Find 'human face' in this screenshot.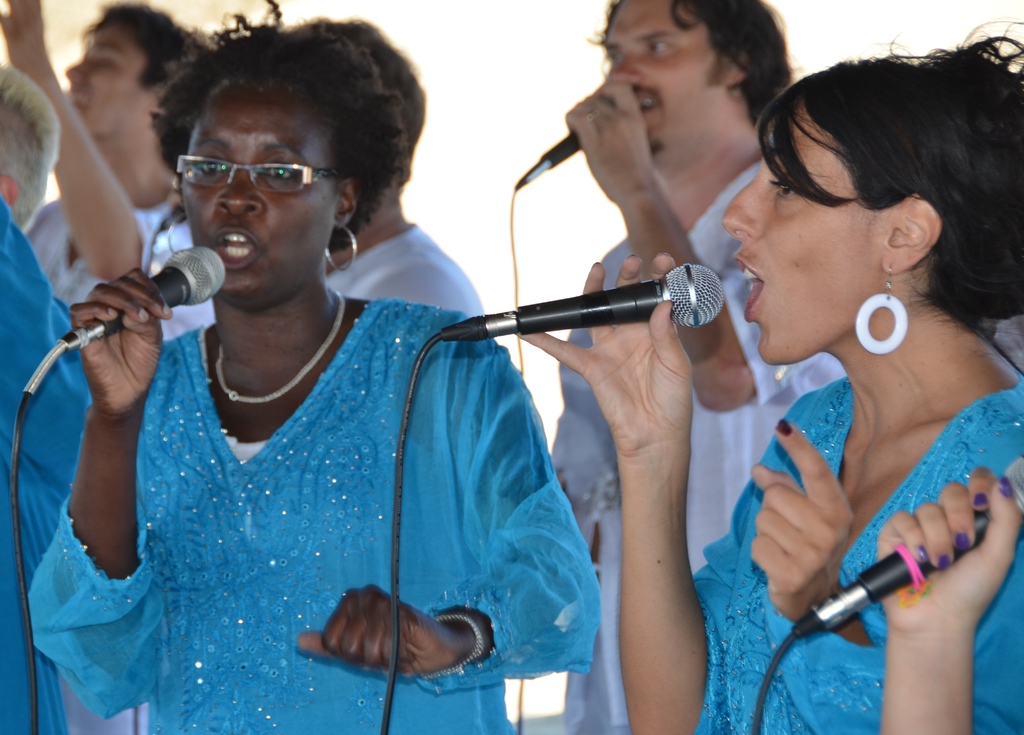
The bounding box for 'human face' is 68,20,152,142.
